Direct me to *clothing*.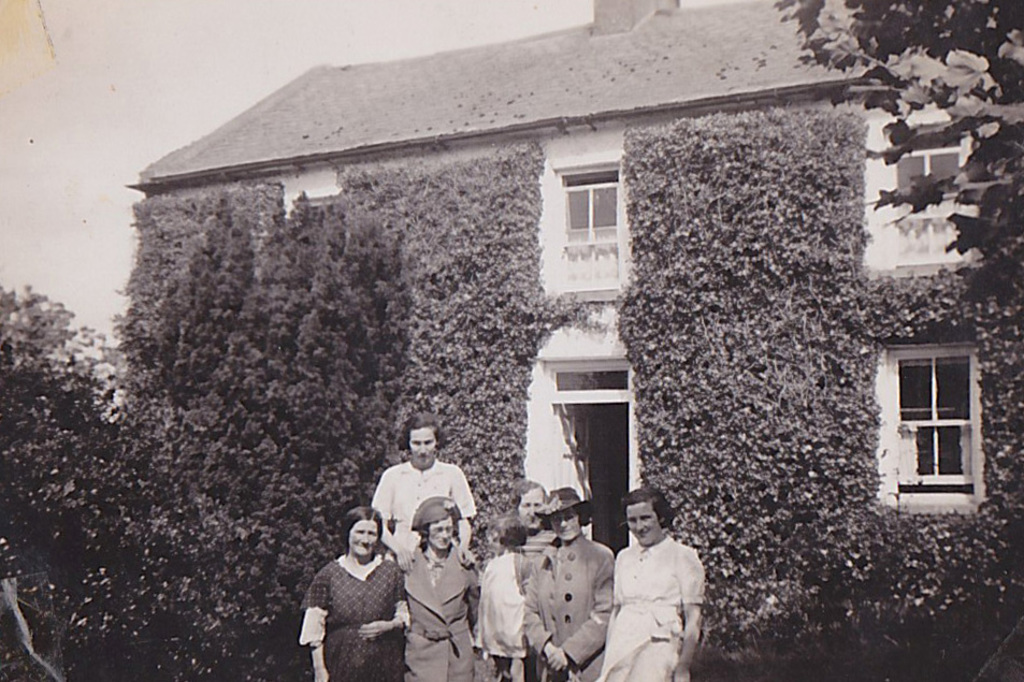
Direction: [x1=511, y1=529, x2=547, y2=558].
